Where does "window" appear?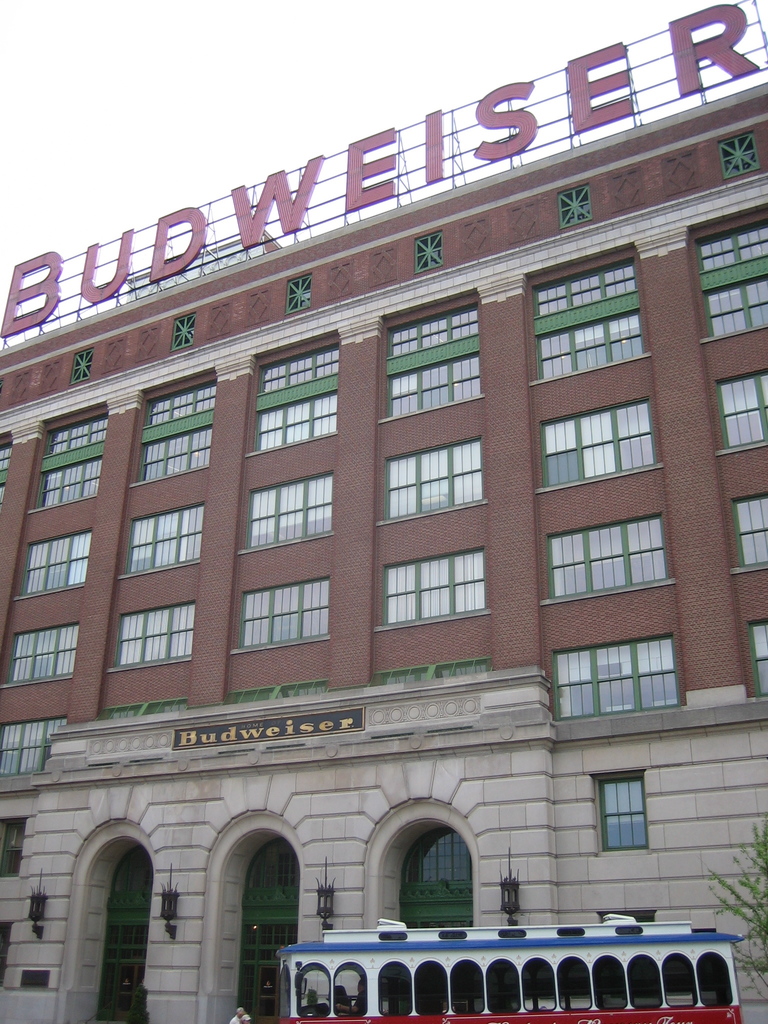
Appears at 415 230 443 278.
